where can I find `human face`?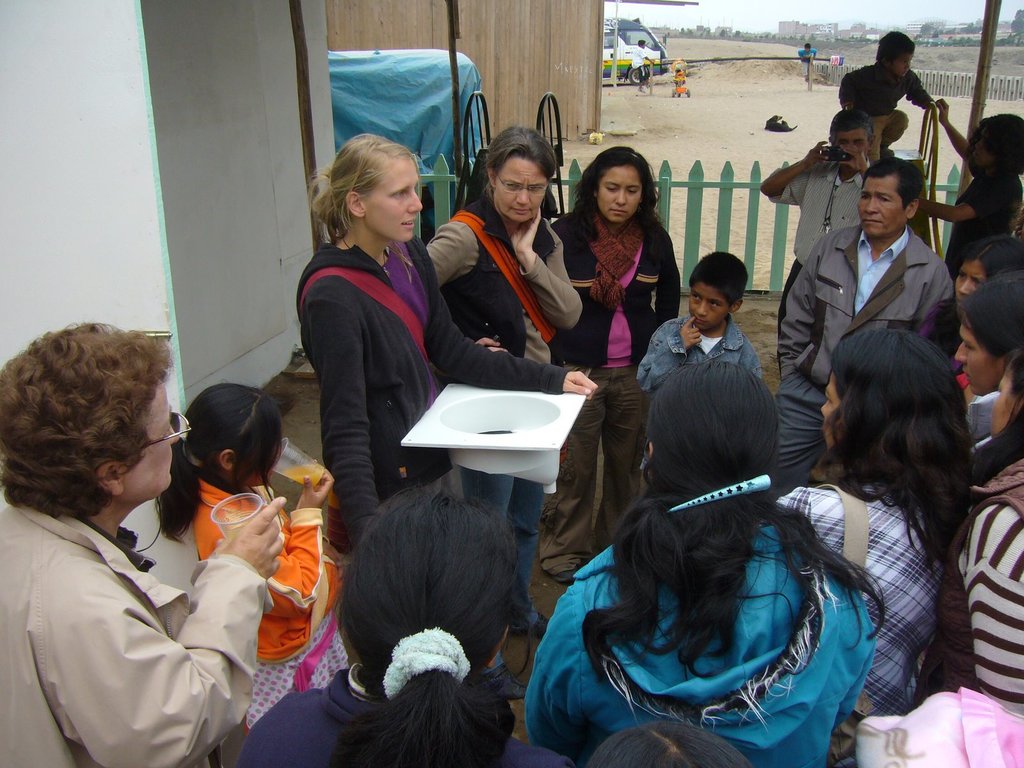
You can find it at locate(362, 156, 422, 243).
